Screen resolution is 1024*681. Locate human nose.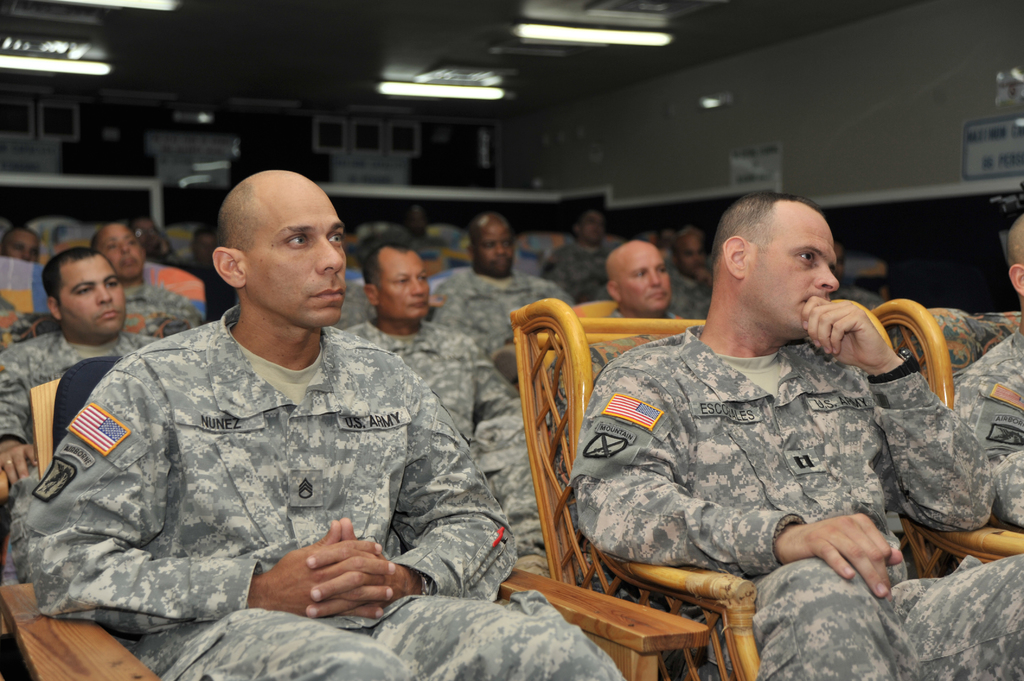
locate(813, 260, 838, 291).
